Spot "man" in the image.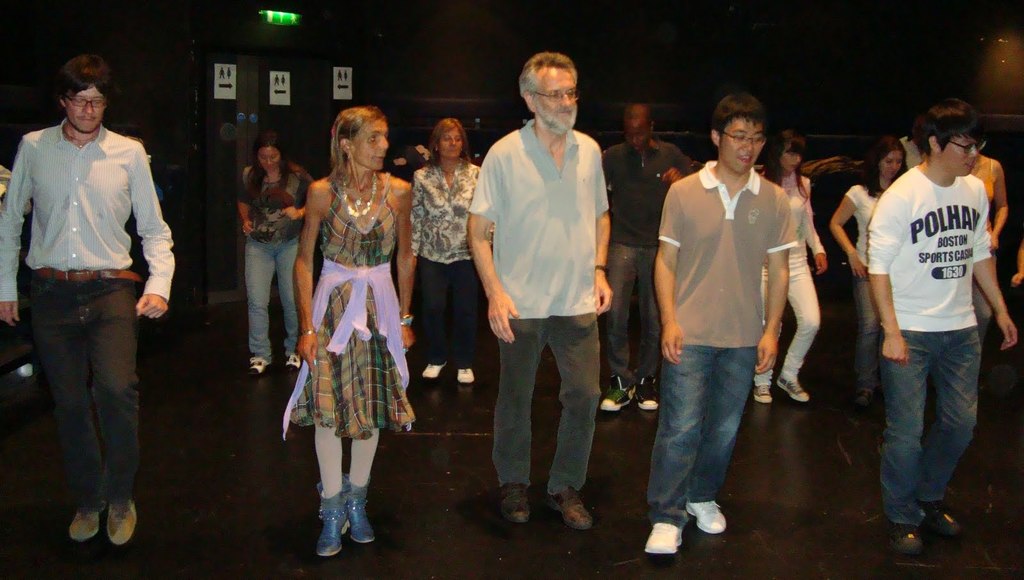
"man" found at {"x1": 596, "y1": 100, "x2": 689, "y2": 412}.
